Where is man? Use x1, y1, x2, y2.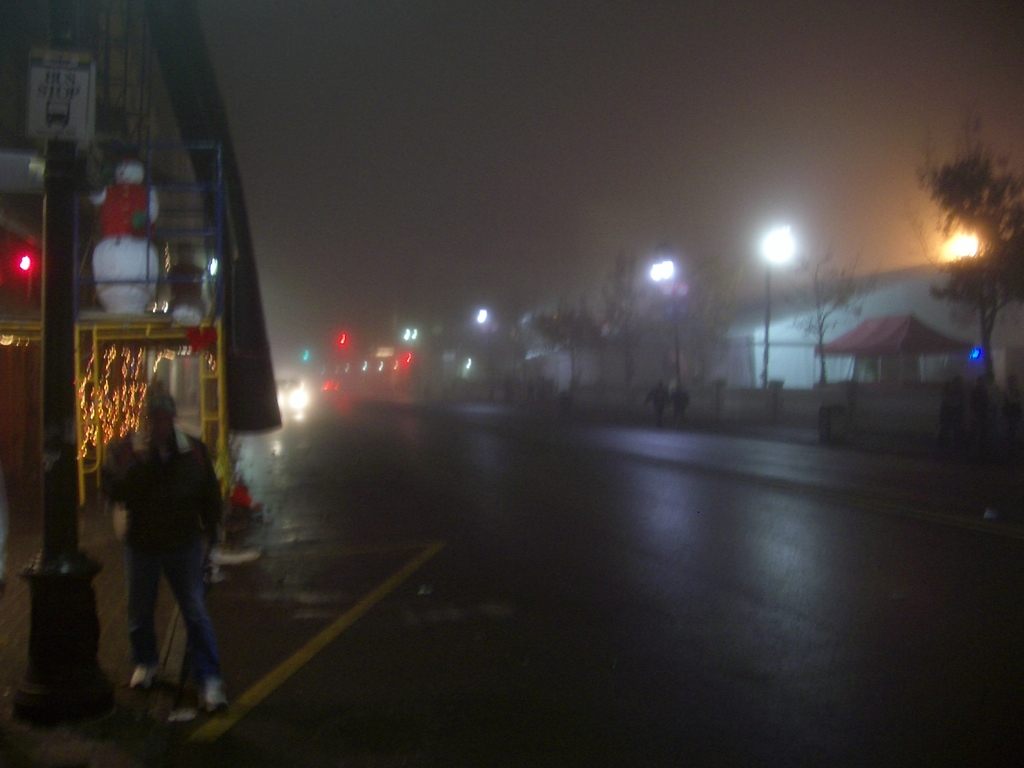
988, 371, 1007, 440.
